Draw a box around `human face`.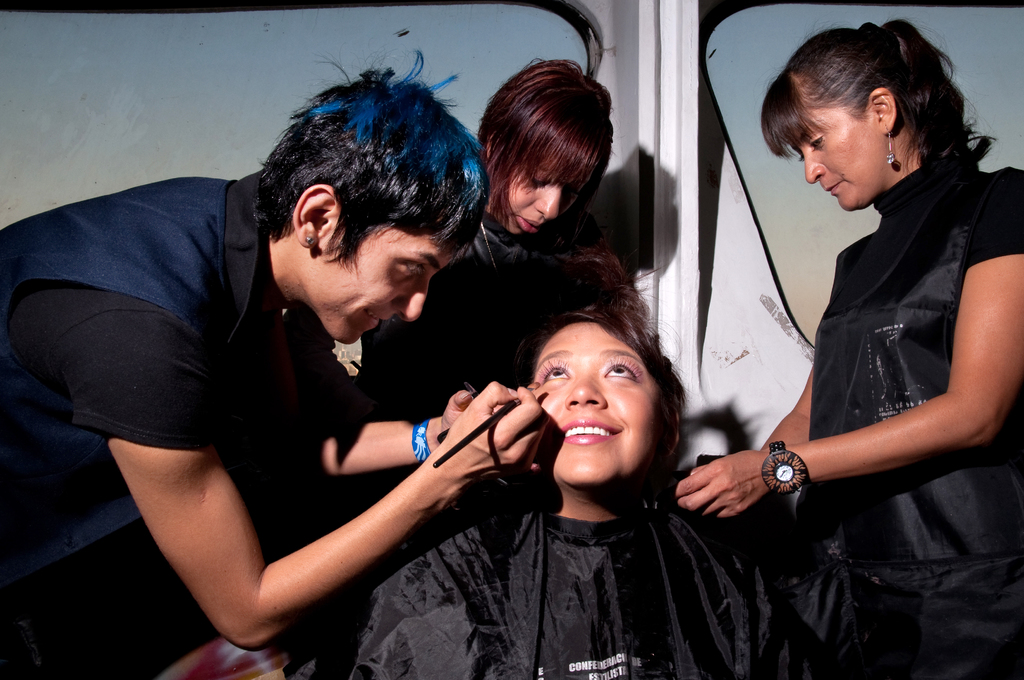
<box>308,224,456,348</box>.
